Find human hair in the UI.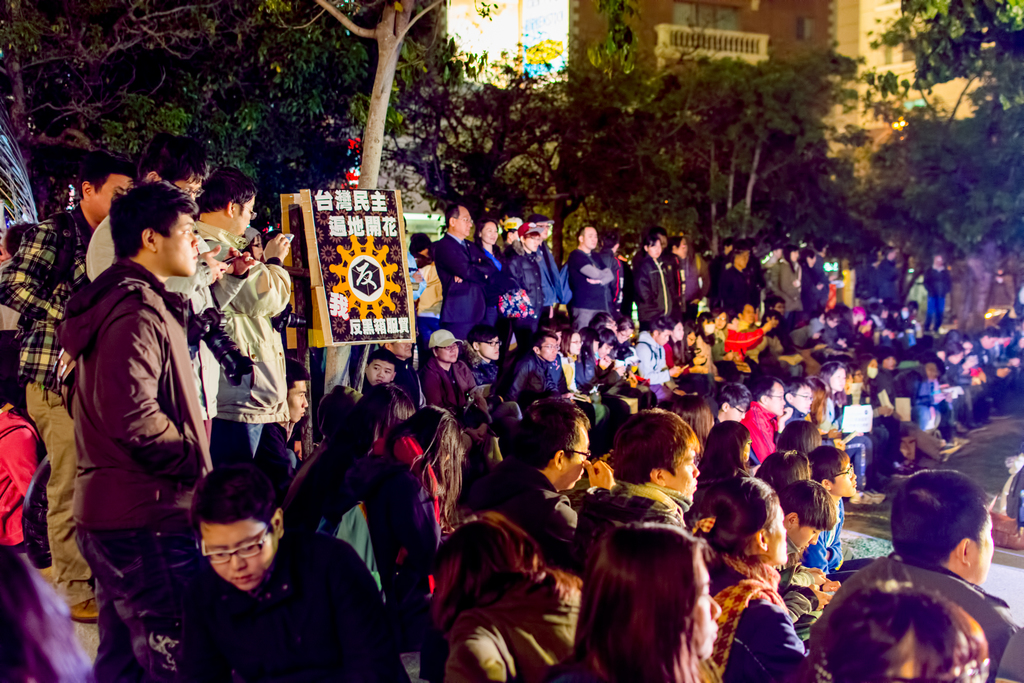
UI element at {"x1": 892, "y1": 471, "x2": 993, "y2": 575}.
